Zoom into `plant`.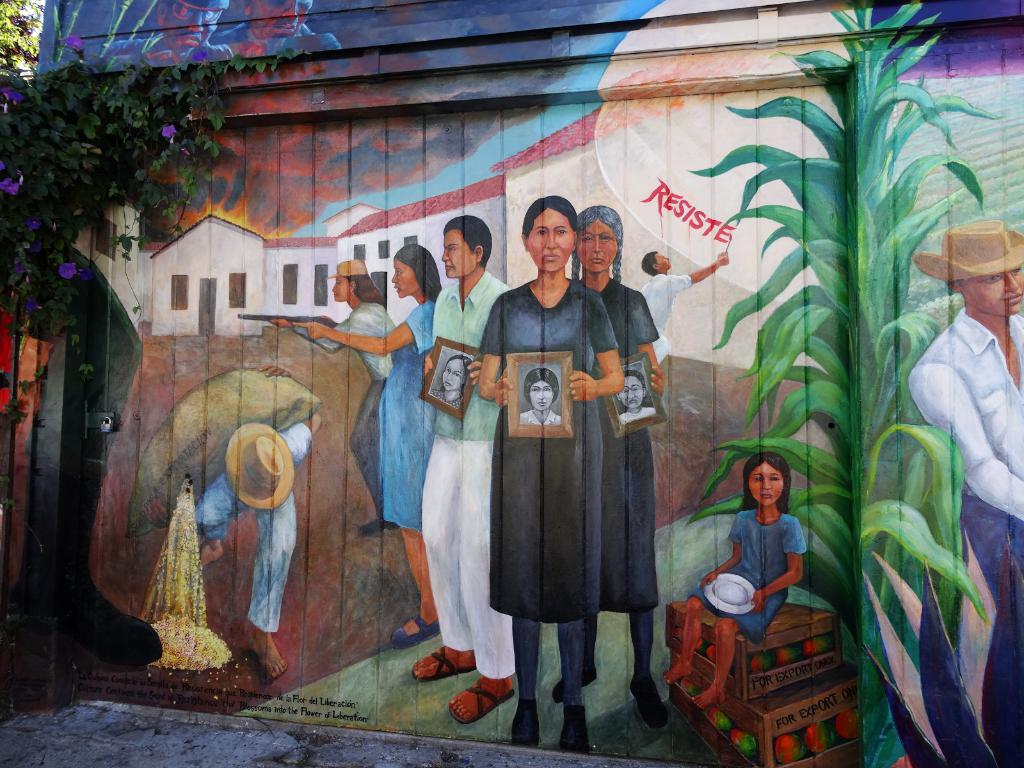
Zoom target: (9,35,289,481).
